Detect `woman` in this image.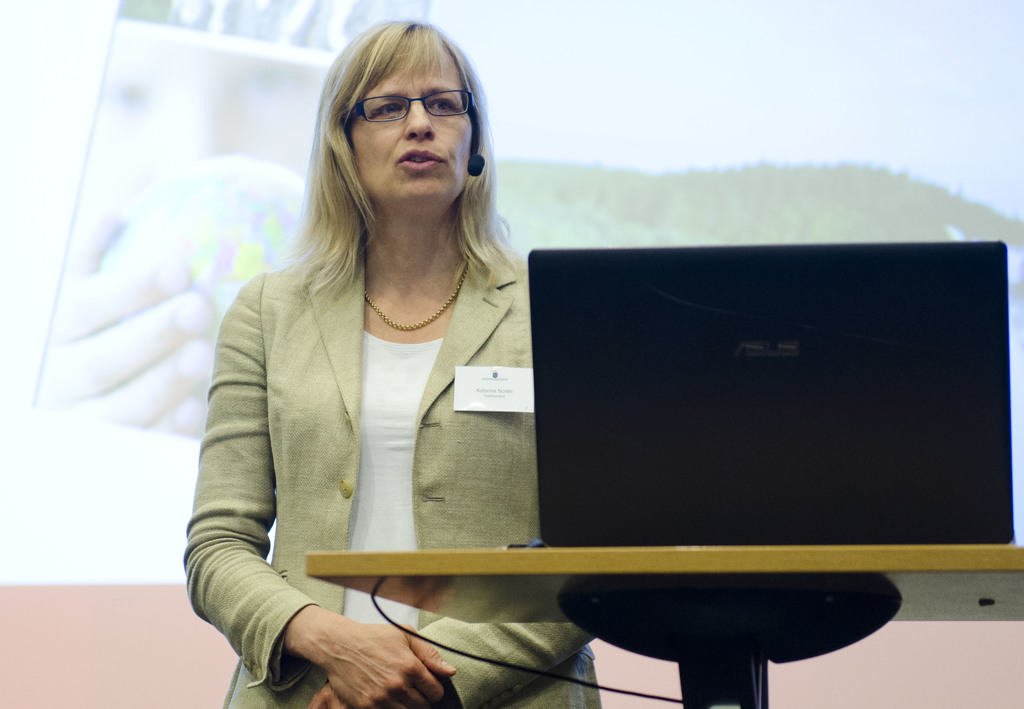
Detection: (left=174, top=14, right=602, bottom=708).
